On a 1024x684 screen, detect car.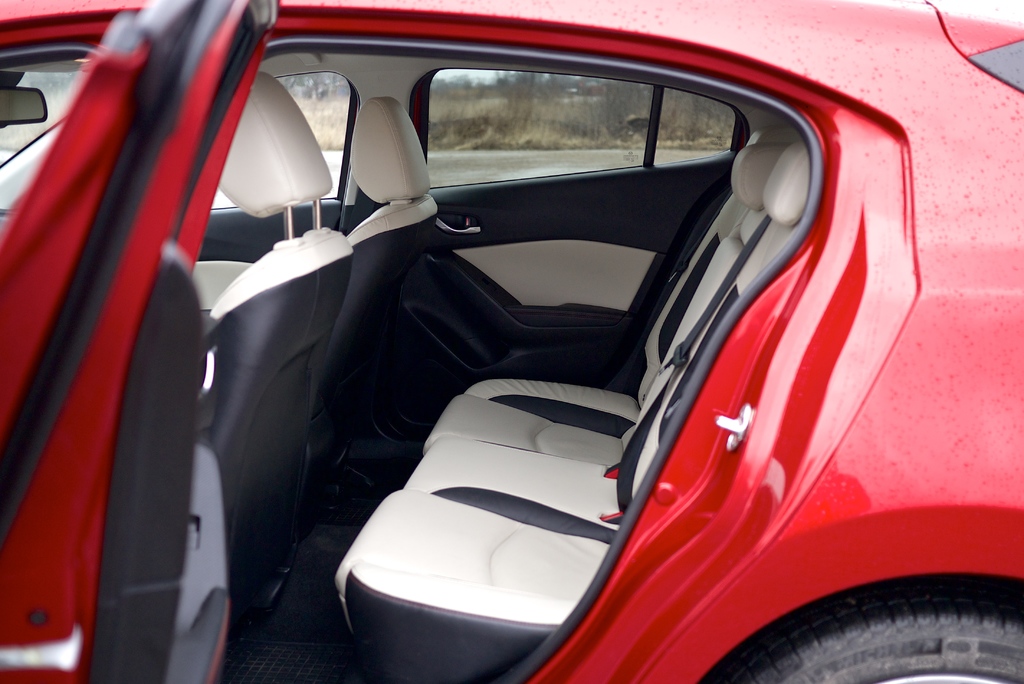
[left=0, top=0, right=1023, bottom=683].
